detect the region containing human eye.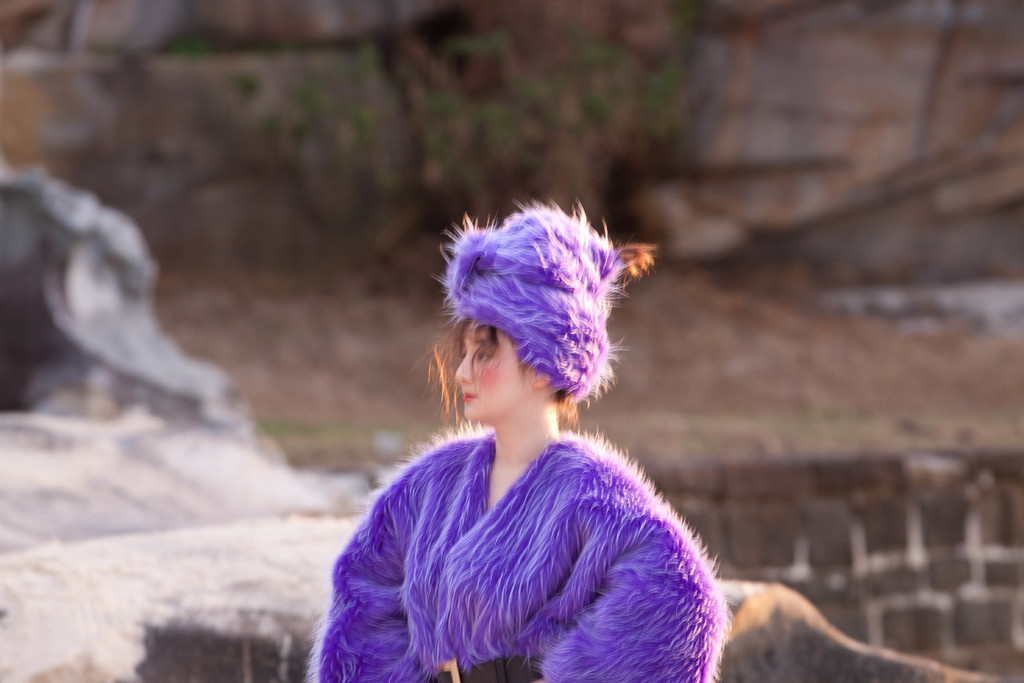
box(469, 348, 494, 363).
